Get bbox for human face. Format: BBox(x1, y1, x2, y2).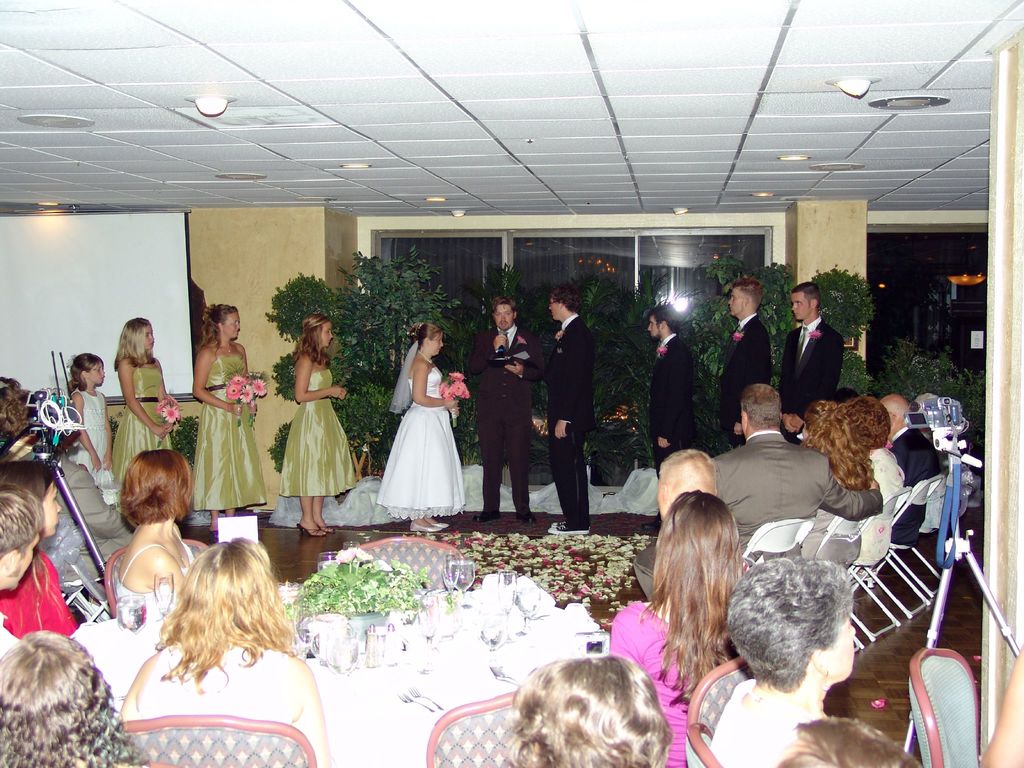
BBox(14, 532, 44, 594).
